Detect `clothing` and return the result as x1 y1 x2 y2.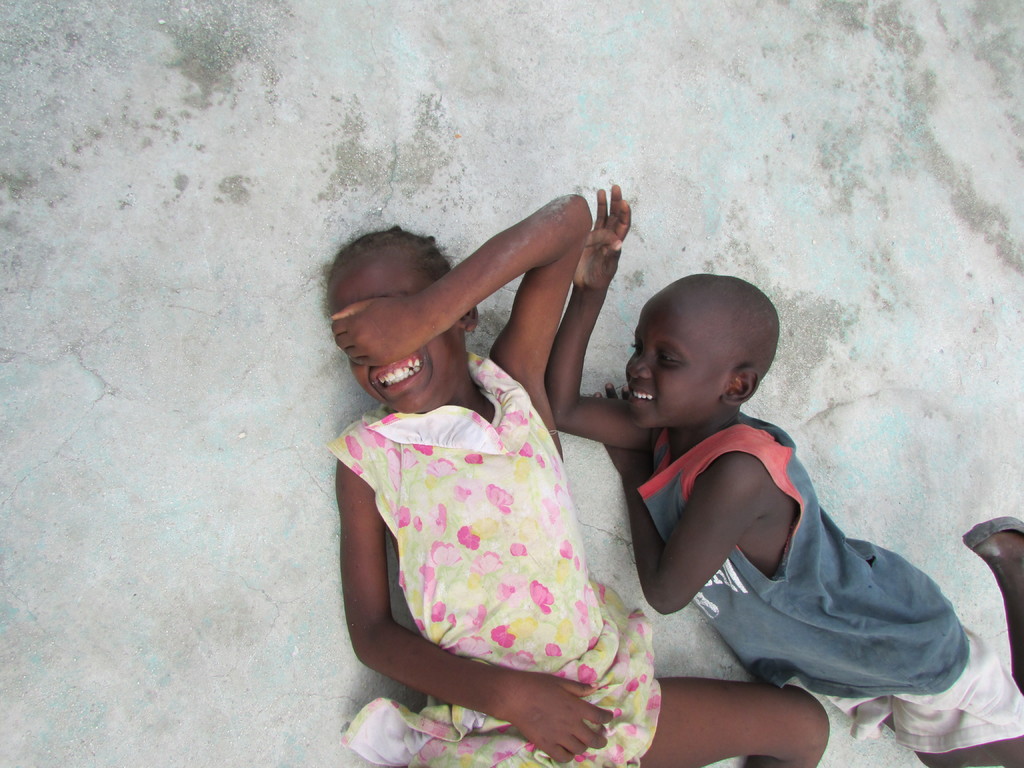
335 350 662 767.
